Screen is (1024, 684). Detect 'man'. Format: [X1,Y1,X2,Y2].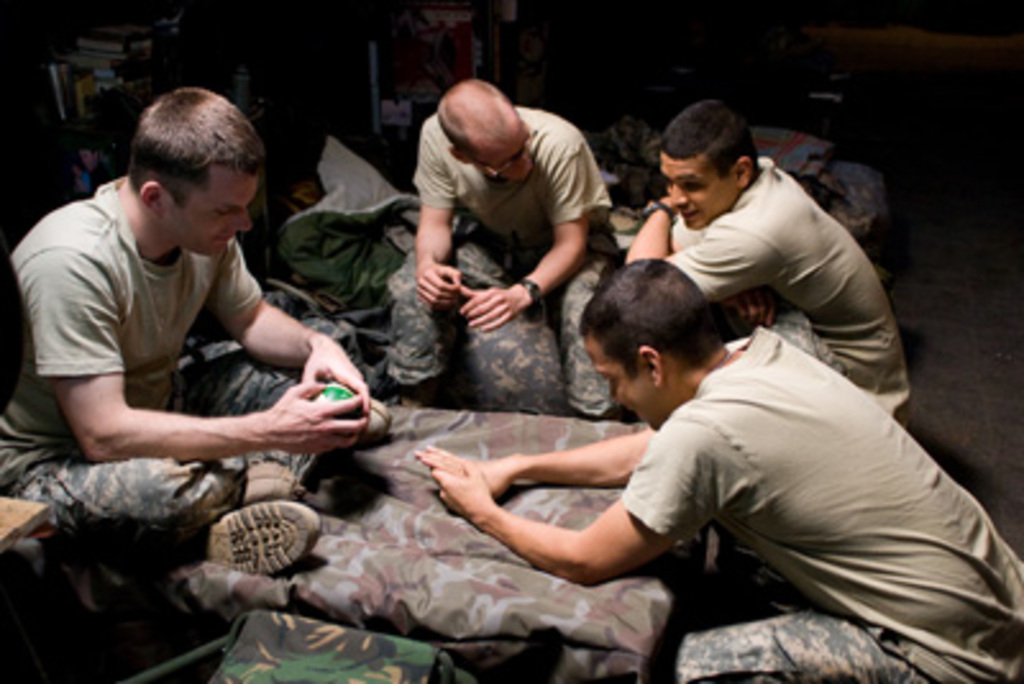
[389,77,614,412].
